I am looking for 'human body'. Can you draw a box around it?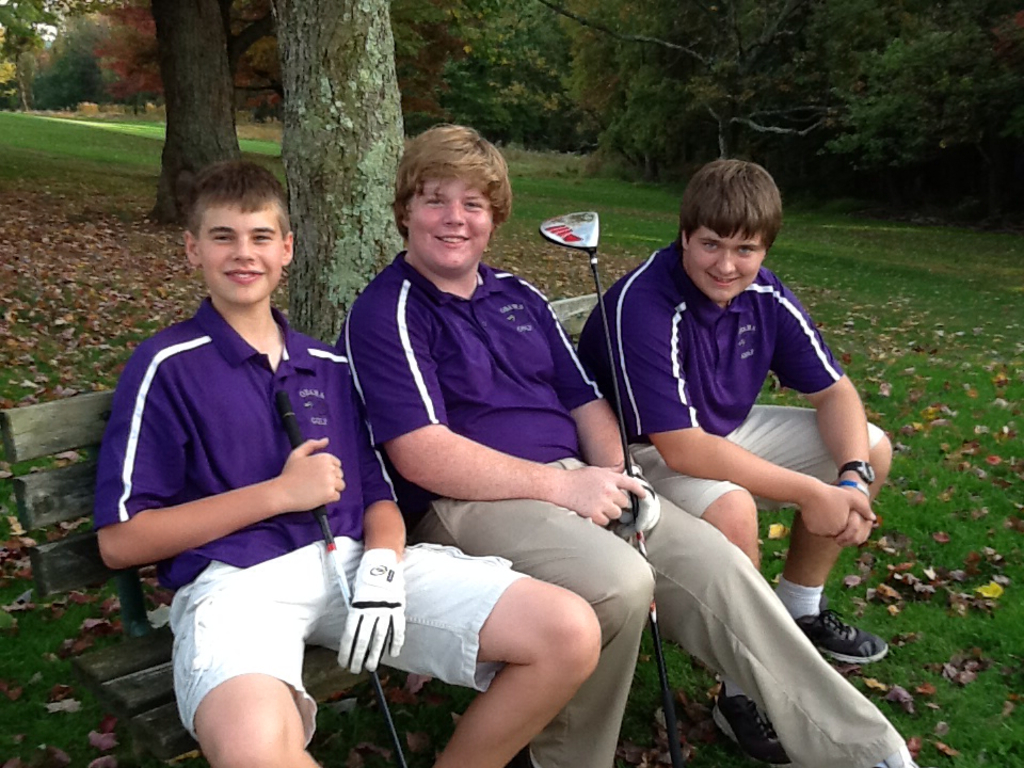
Sure, the bounding box is 73, 156, 605, 767.
